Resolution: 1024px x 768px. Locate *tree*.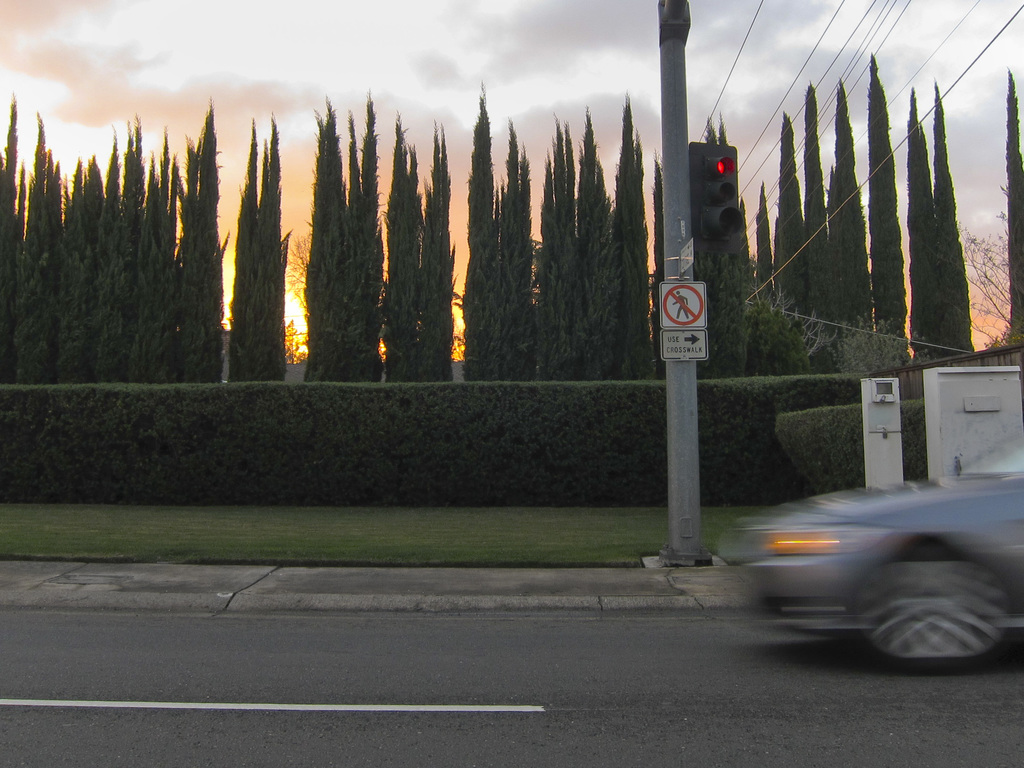
bbox(687, 113, 757, 385).
